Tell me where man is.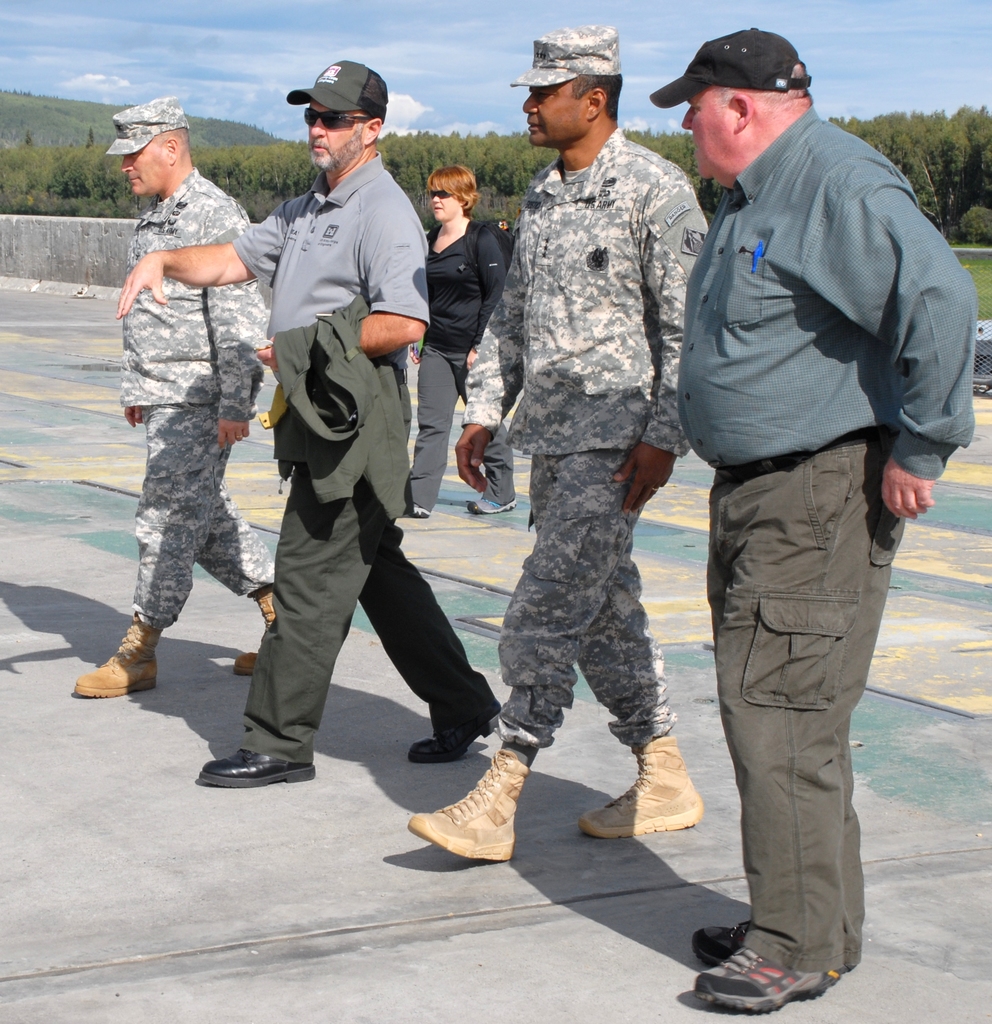
man is at <box>114,56,504,786</box>.
